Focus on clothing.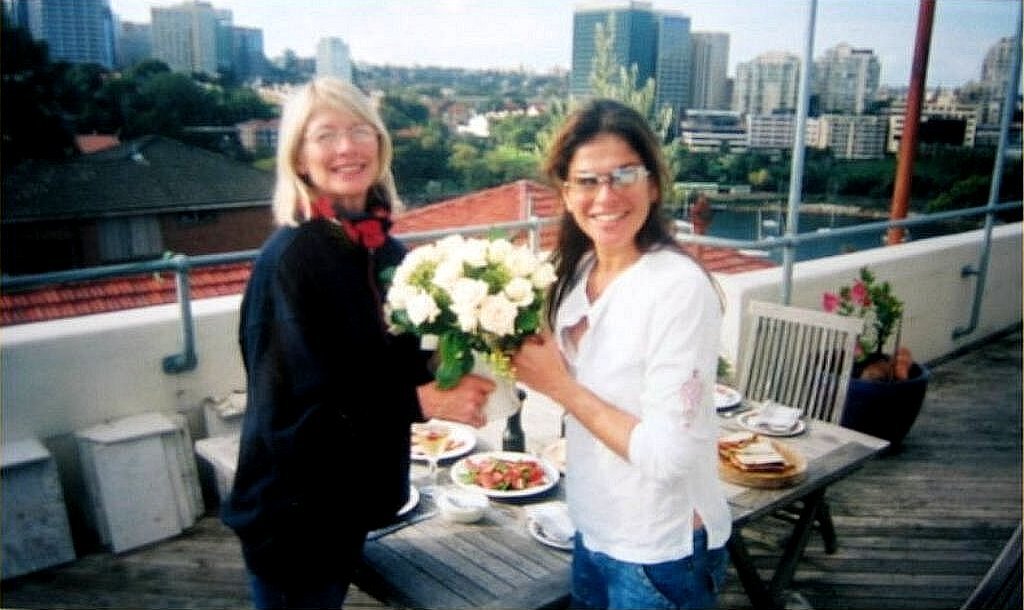
Focused at {"left": 211, "top": 112, "right": 436, "bottom": 609}.
